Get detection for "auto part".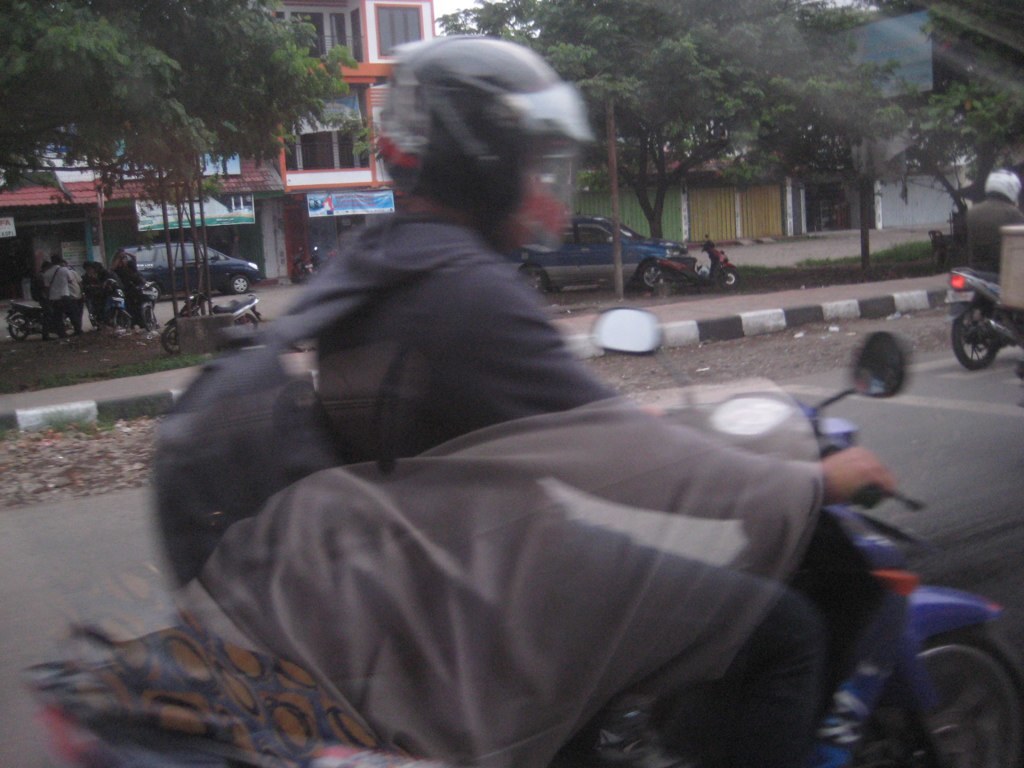
Detection: [985, 164, 1023, 205].
